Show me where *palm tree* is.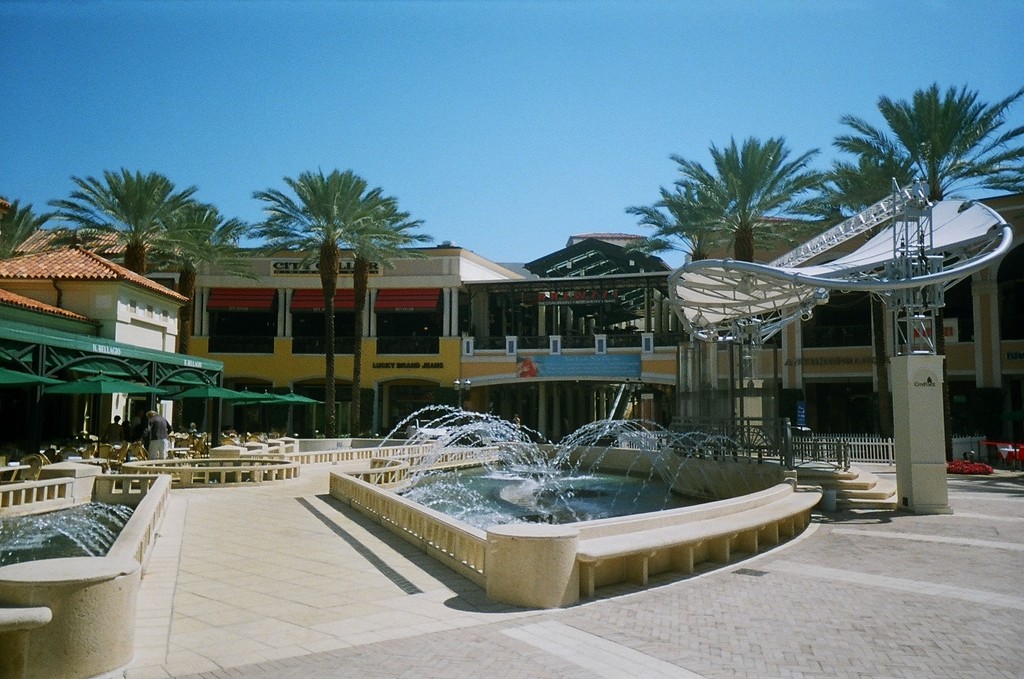
*palm tree* is at box=[682, 141, 812, 330].
